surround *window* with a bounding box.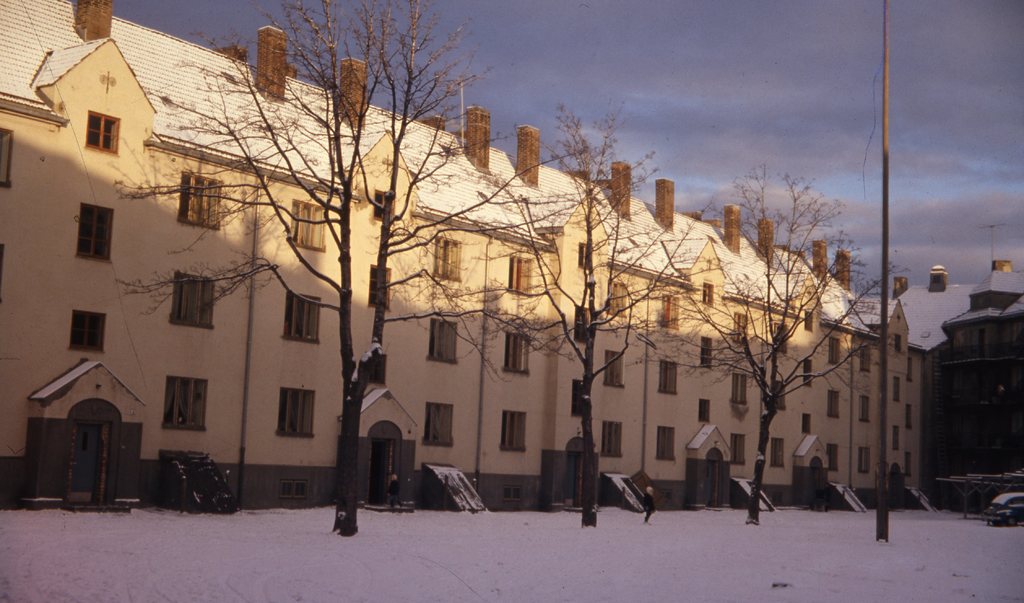
[left=656, top=361, right=680, bottom=394].
